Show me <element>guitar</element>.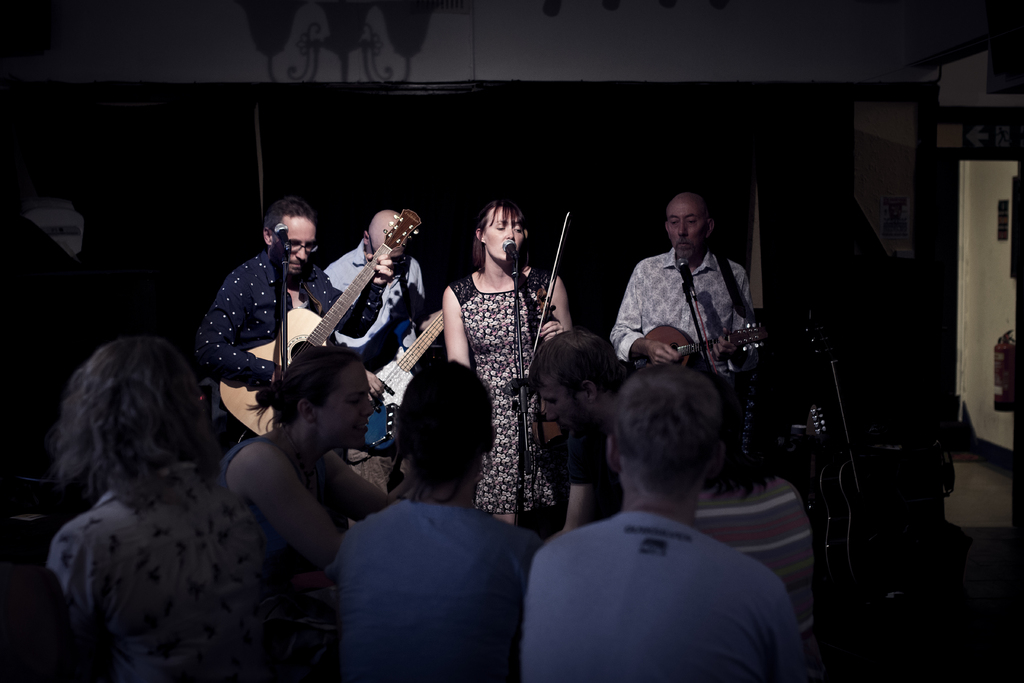
<element>guitar</element> is here: bbox=[216, 208, 424, 434].
